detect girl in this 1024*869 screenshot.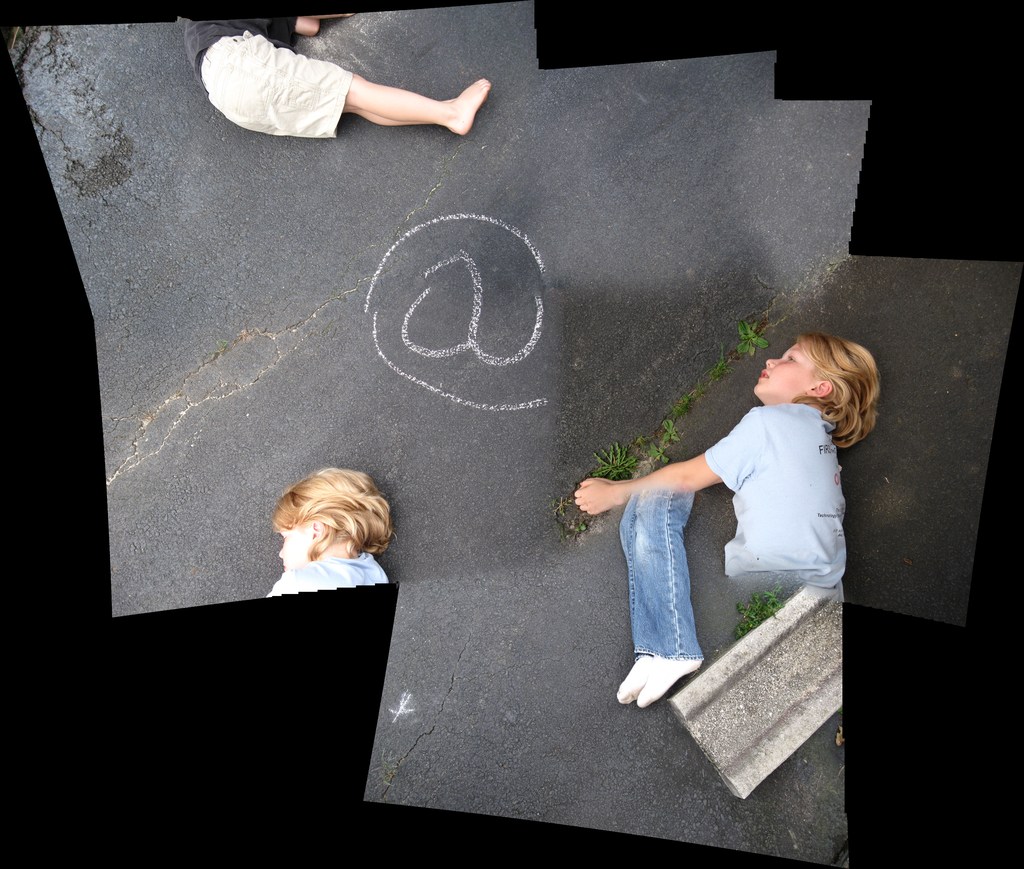
Detection: [259,466,397,598].
